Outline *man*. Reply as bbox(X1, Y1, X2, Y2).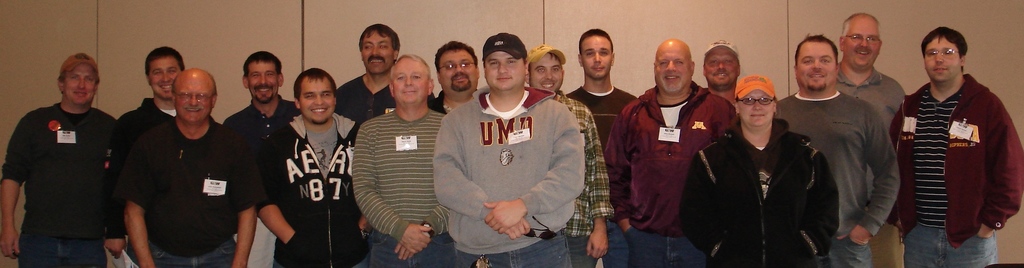
bbox(0, 49, 125, 267).
